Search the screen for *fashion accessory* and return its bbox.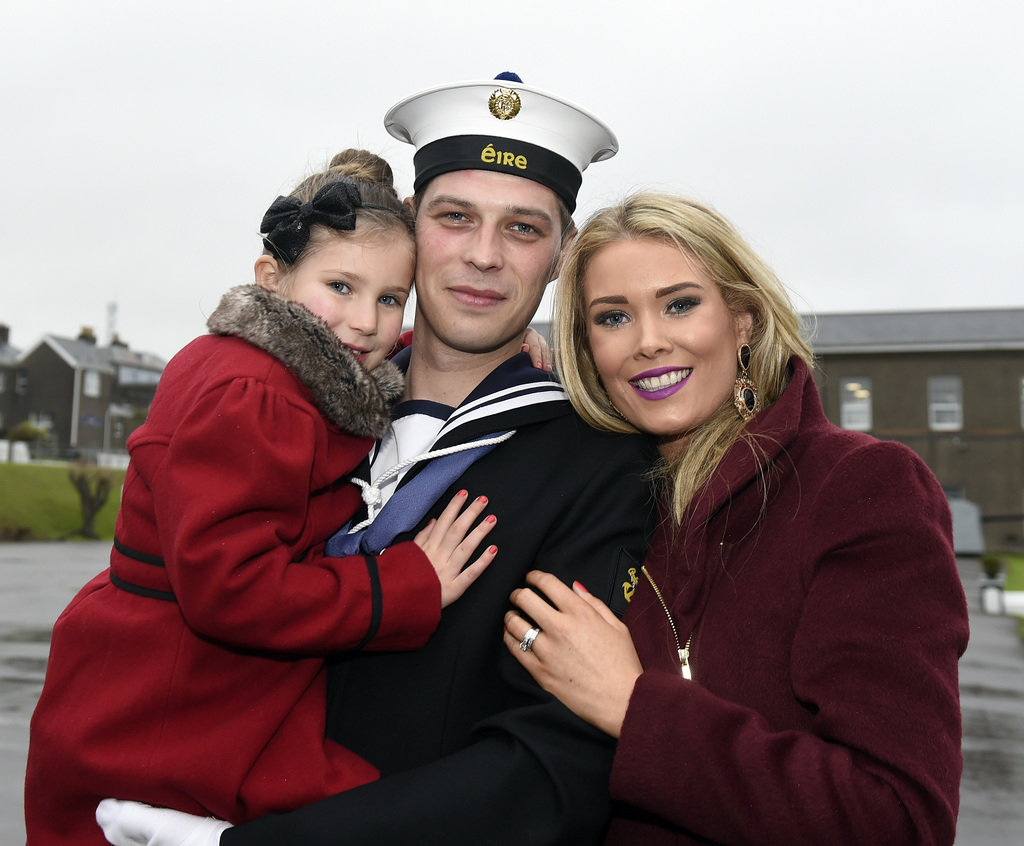
Found: {"left": 93, "top": 799, "right": 233, "bottom": 845}.
